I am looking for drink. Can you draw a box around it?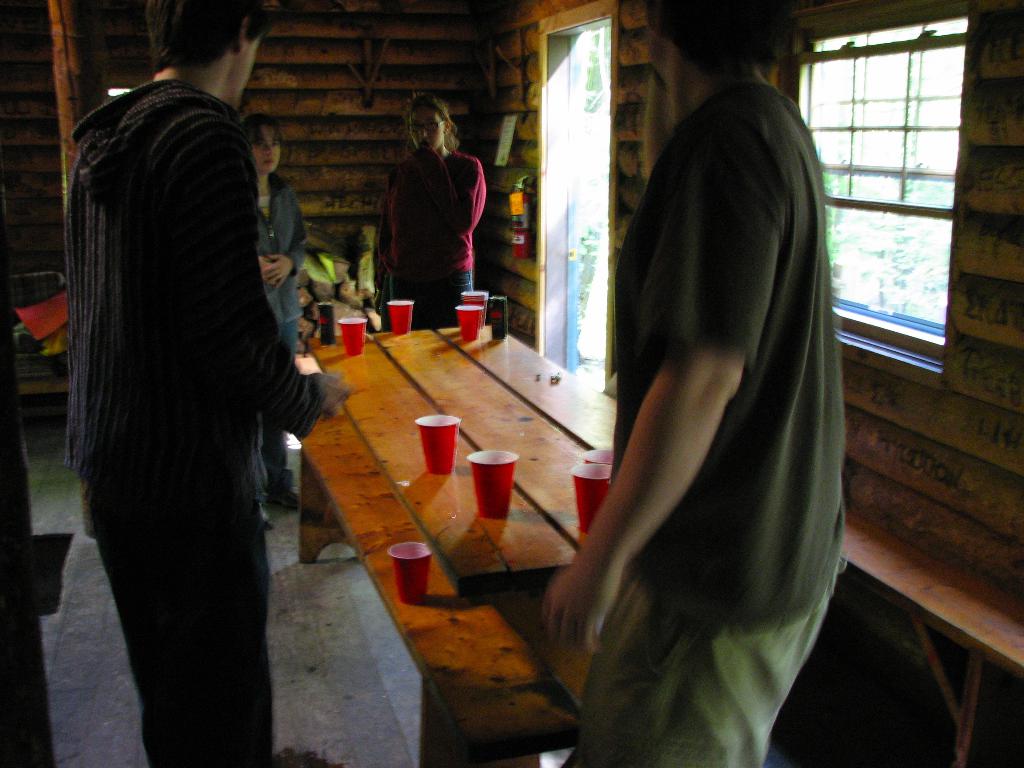
Sure, the bounding box is left=314, top=301, right=334, bottom=348.
